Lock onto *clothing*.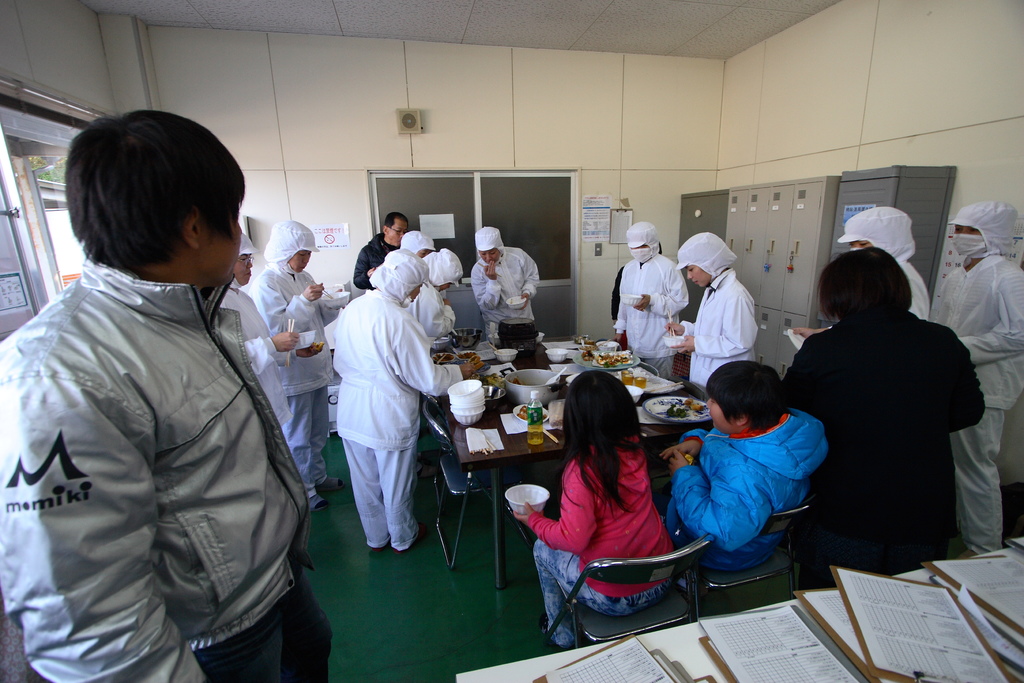
Locked: bbox=(681, 227, 758, 393).
